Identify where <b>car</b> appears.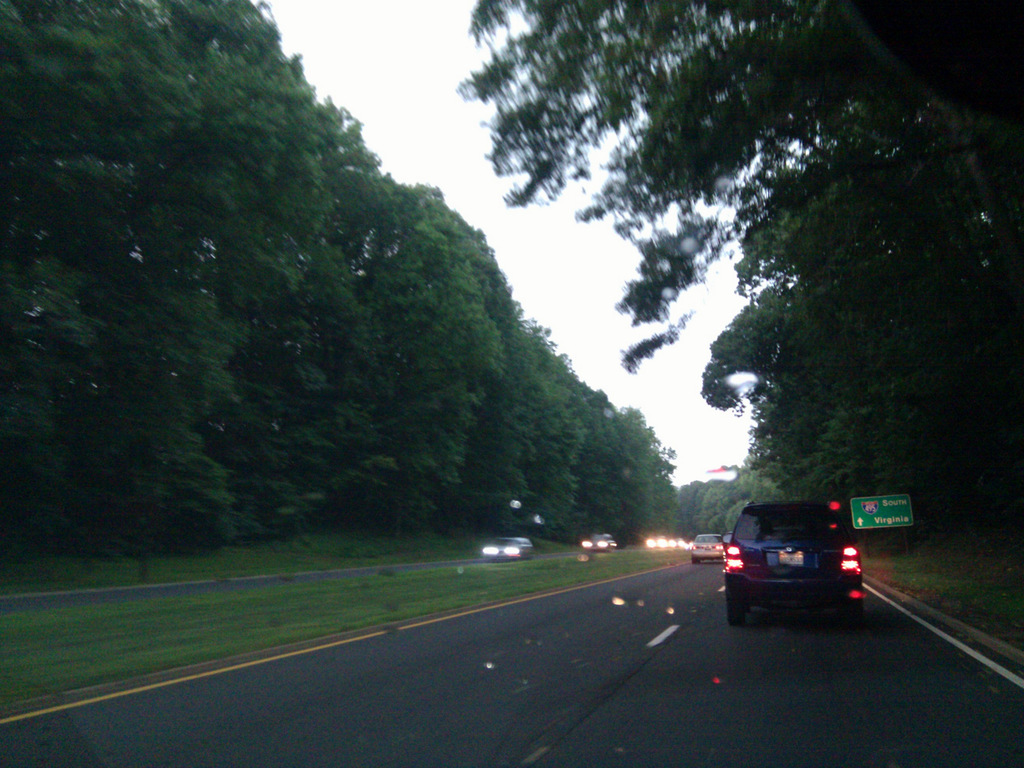
Appears at pyautogui.locateOnScreen(719, 500, 862, 626).
